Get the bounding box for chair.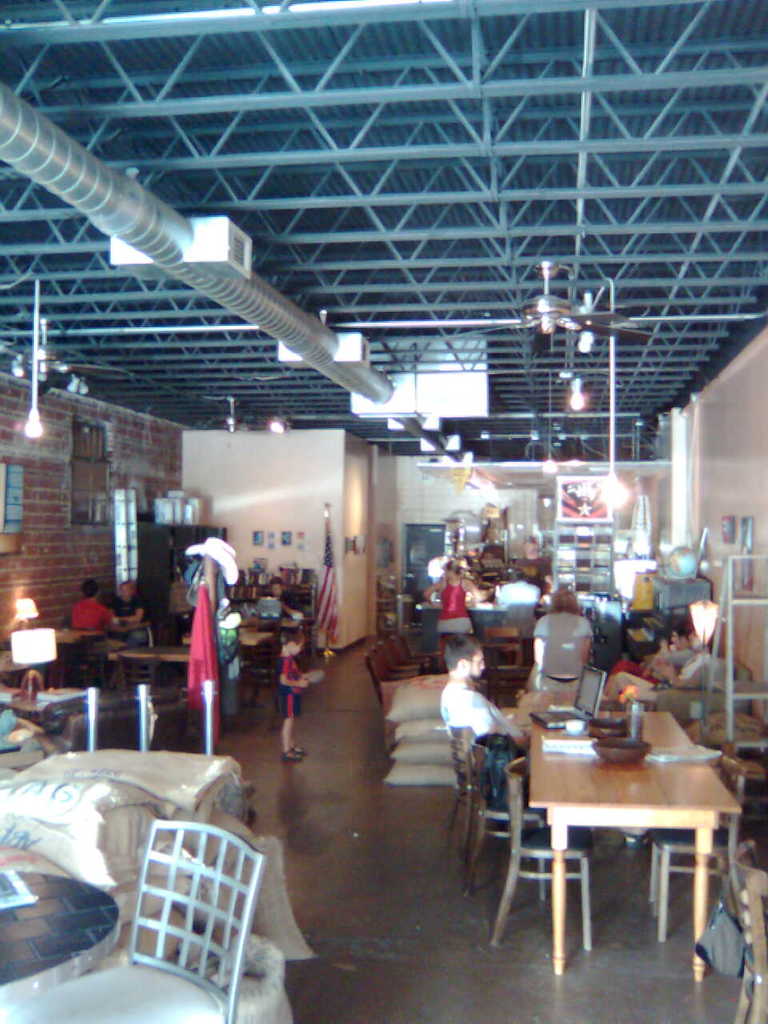
[461, 737, 542, 898].
